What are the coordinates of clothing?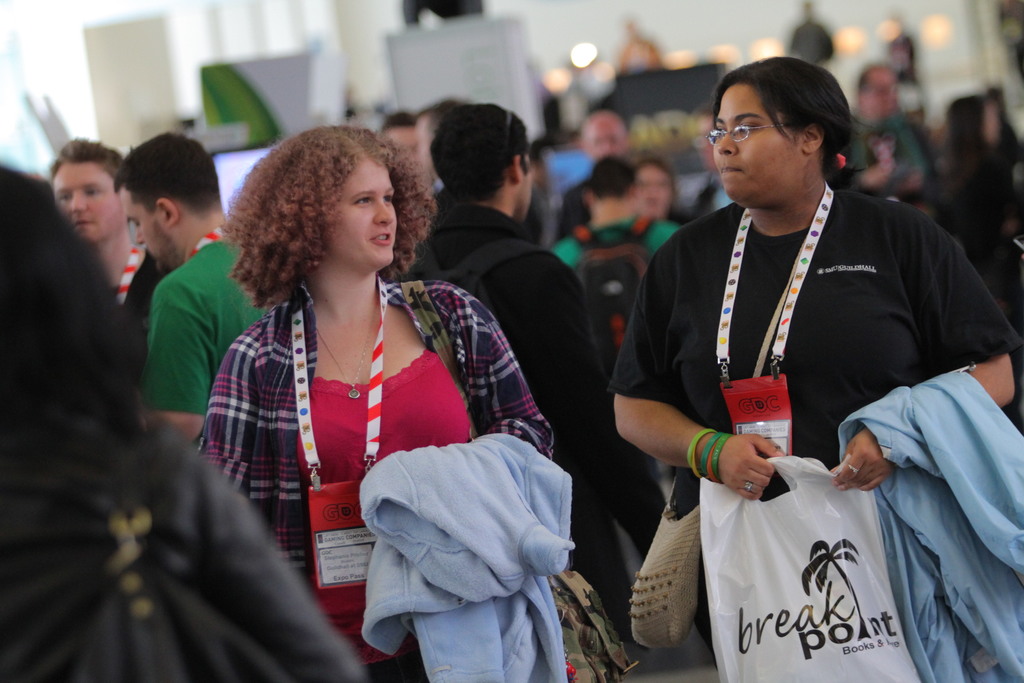
bbox=(620, 29, 661, 71).
